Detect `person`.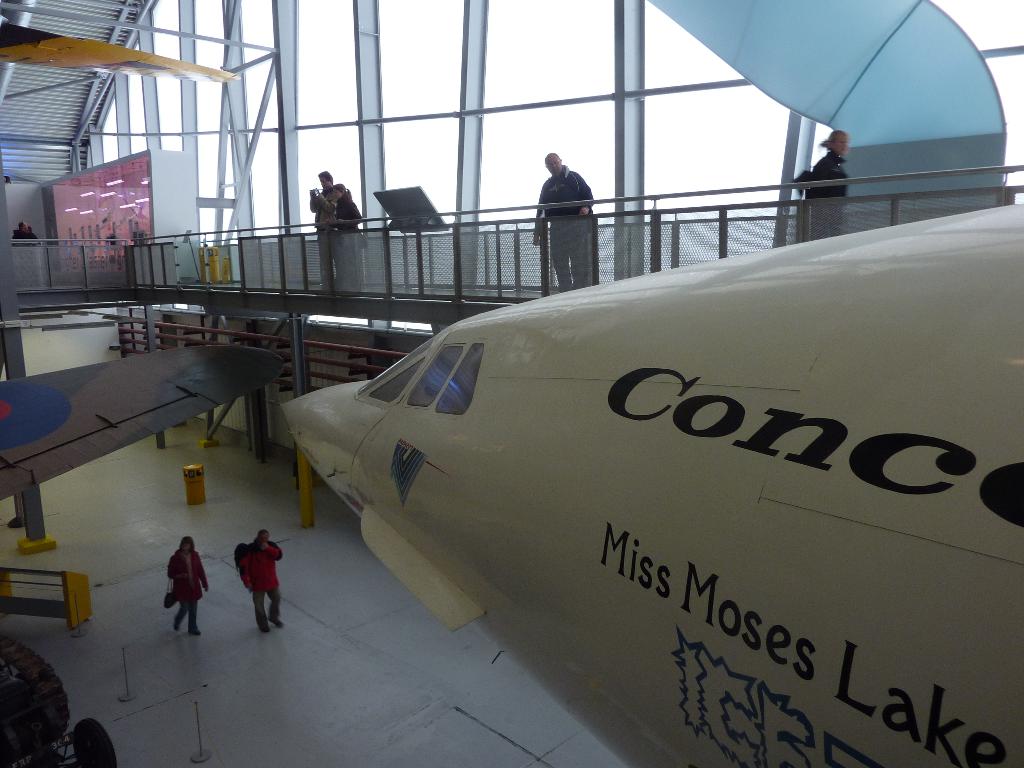
Detected at {"left": 332, "top": 184, "right": 366, "bottom": 290}.
